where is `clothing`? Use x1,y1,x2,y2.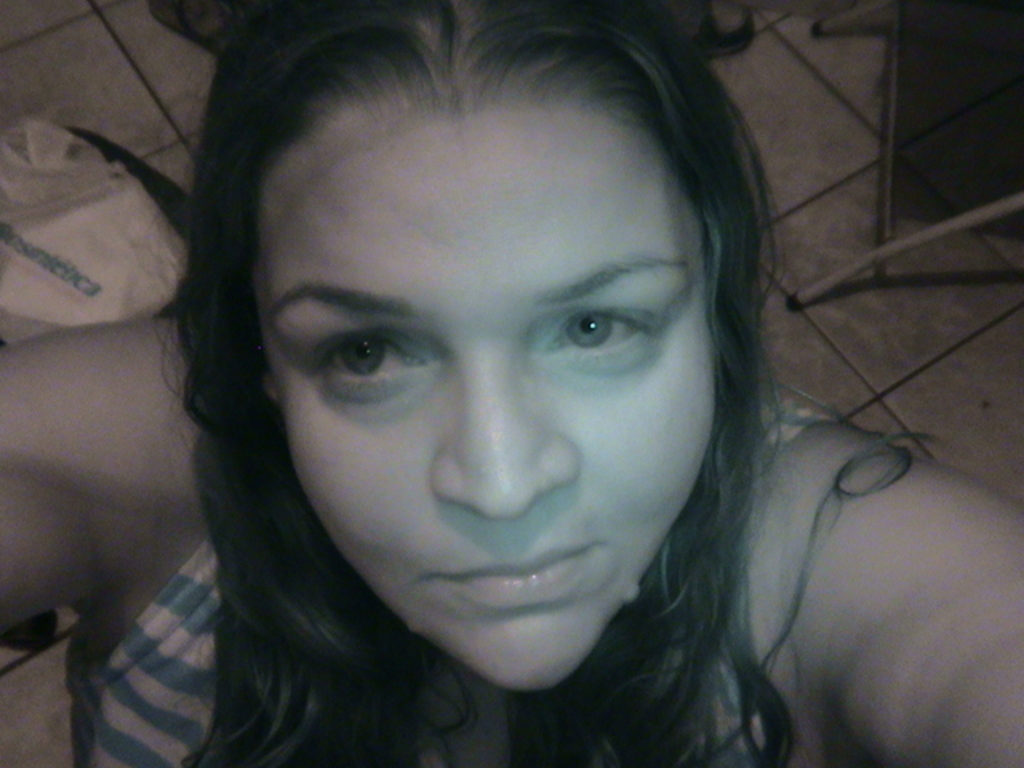
67,392,846,766.
